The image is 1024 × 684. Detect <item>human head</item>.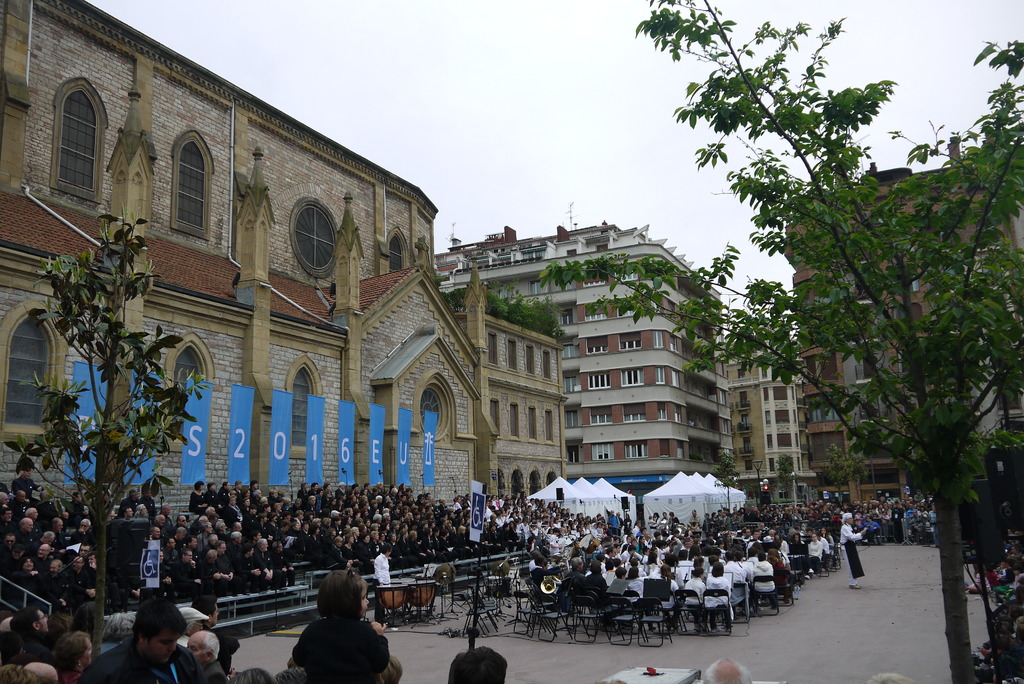
Detection: (x1=844, y1=516, x2=854, y2=525).
